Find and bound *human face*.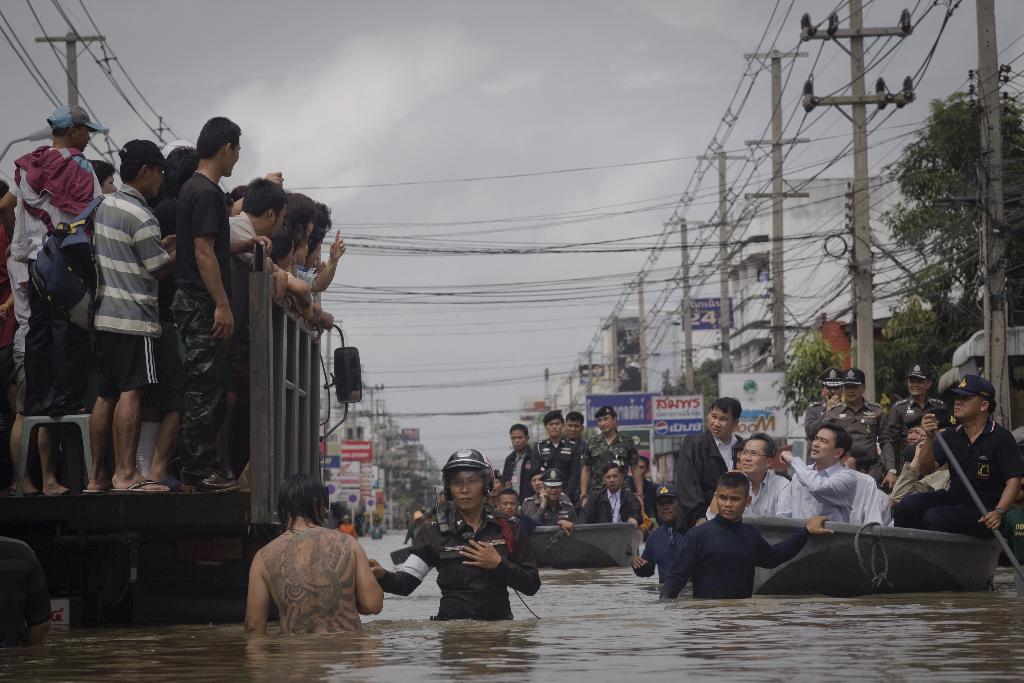
Bound: (76, 128, 91, 151).
